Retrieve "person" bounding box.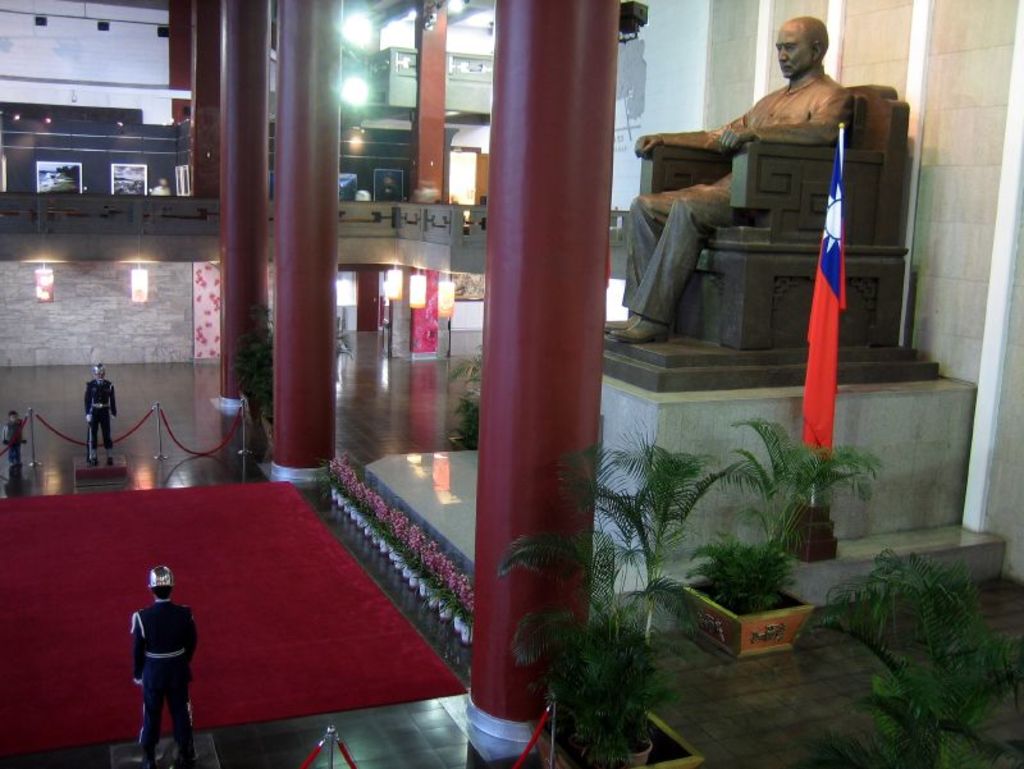
Bounding box: 600,15,861,343.
